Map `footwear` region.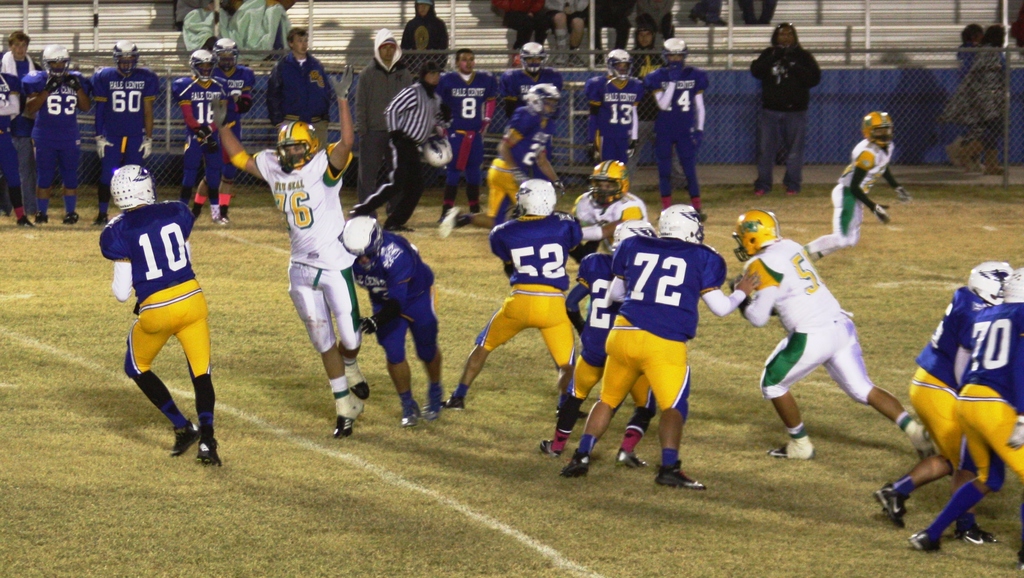
Mapped to box(399, 401, 421, 427).
